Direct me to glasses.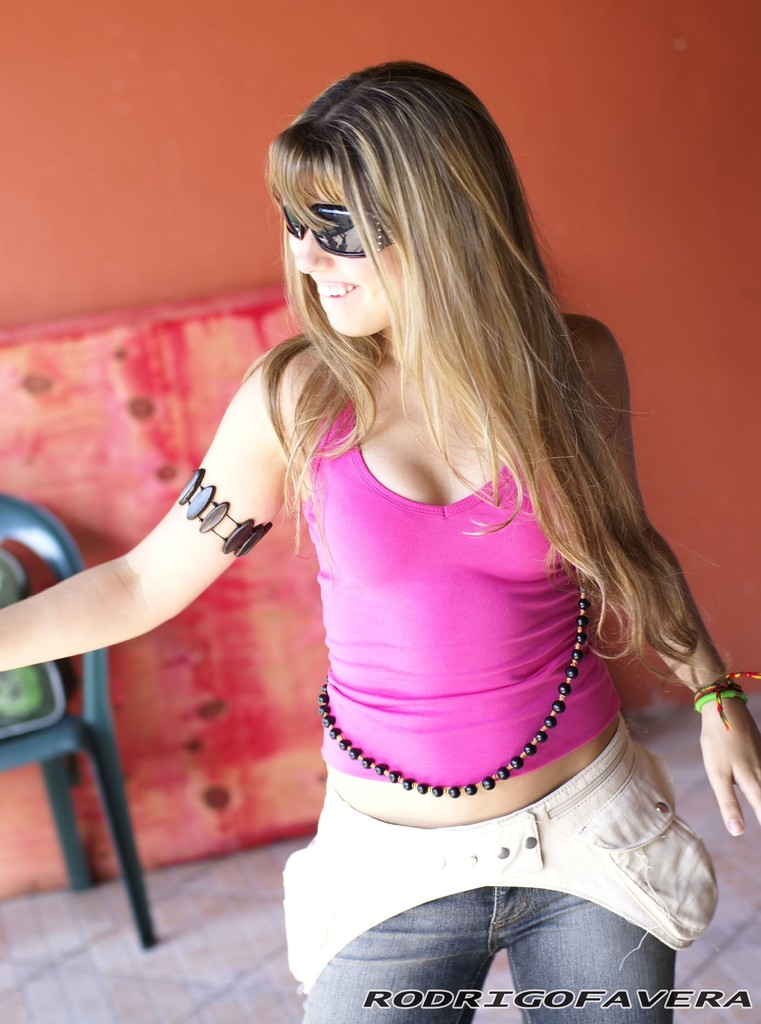
Direction: [left=284, top=205, right=423, bottom=251].
